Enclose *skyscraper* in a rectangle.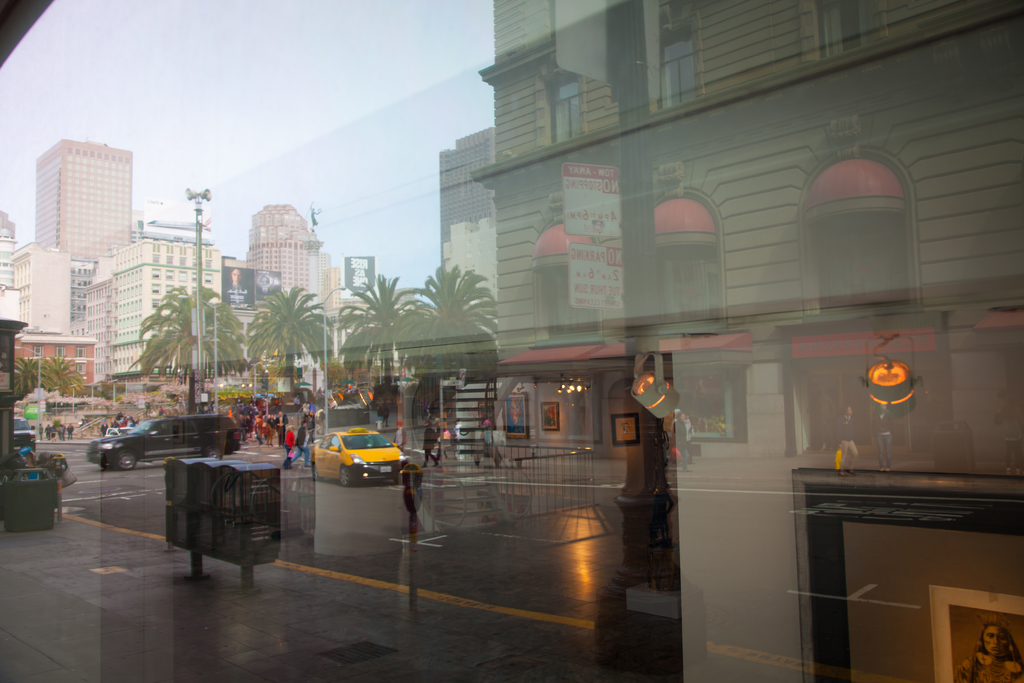
crop(244, 202, 323, 306).
